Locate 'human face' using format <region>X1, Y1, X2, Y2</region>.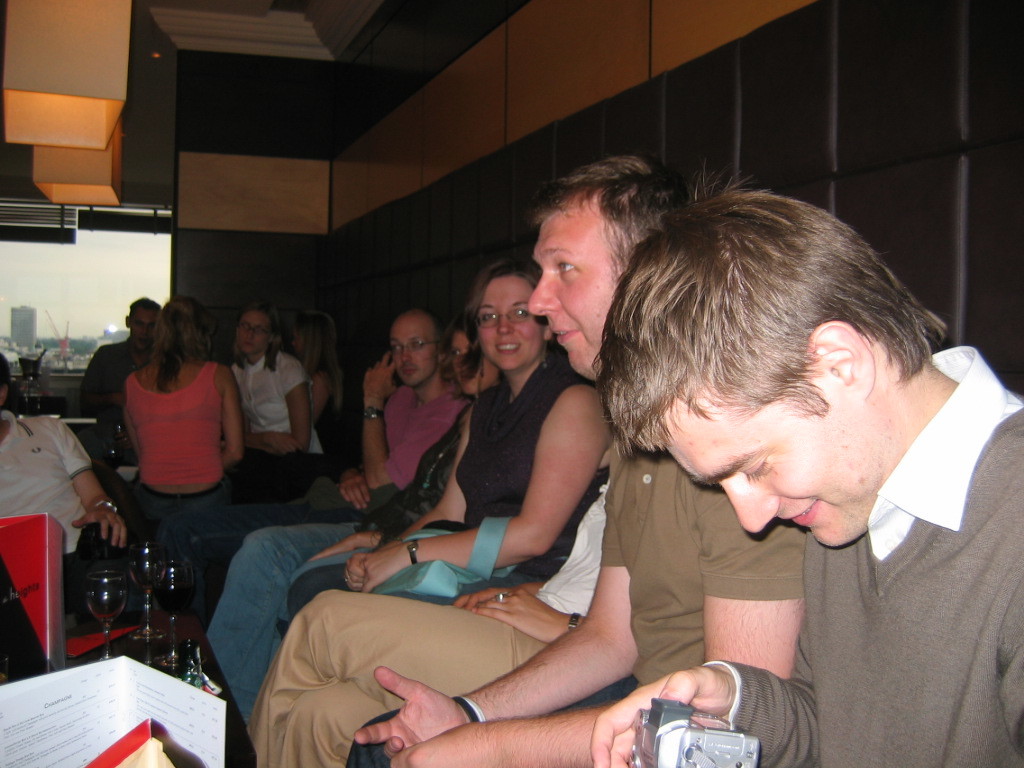
<region>126, 298, 165, 356</region>.
